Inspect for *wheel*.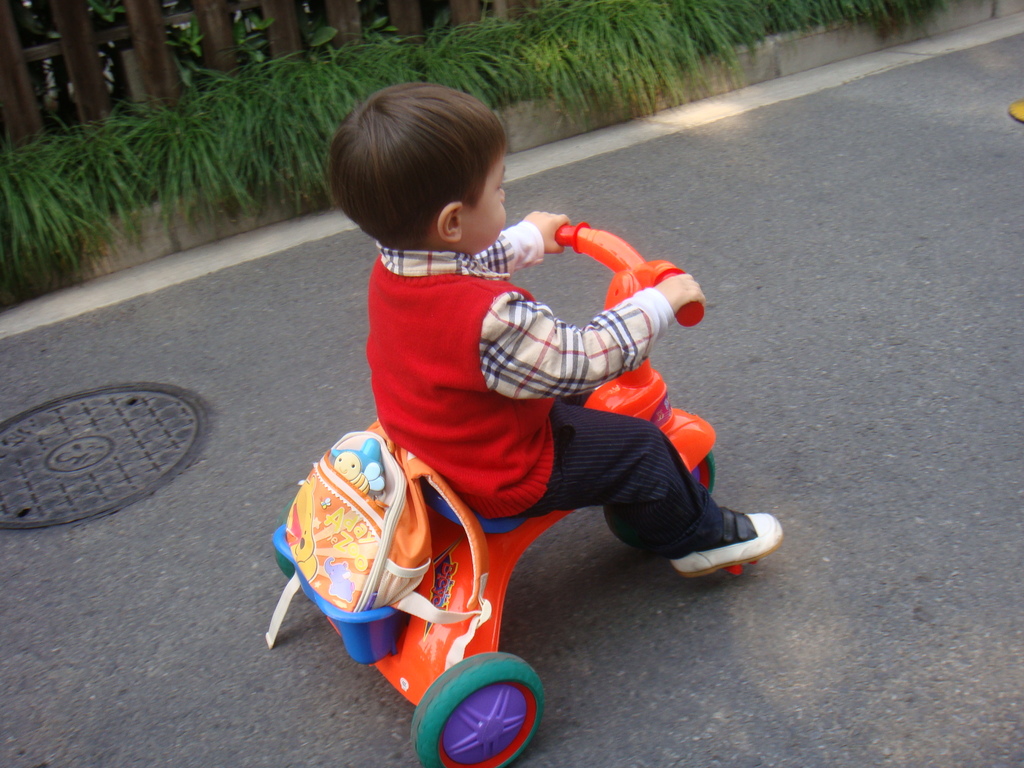
Inspection: box(599, 447, 712, 546).
